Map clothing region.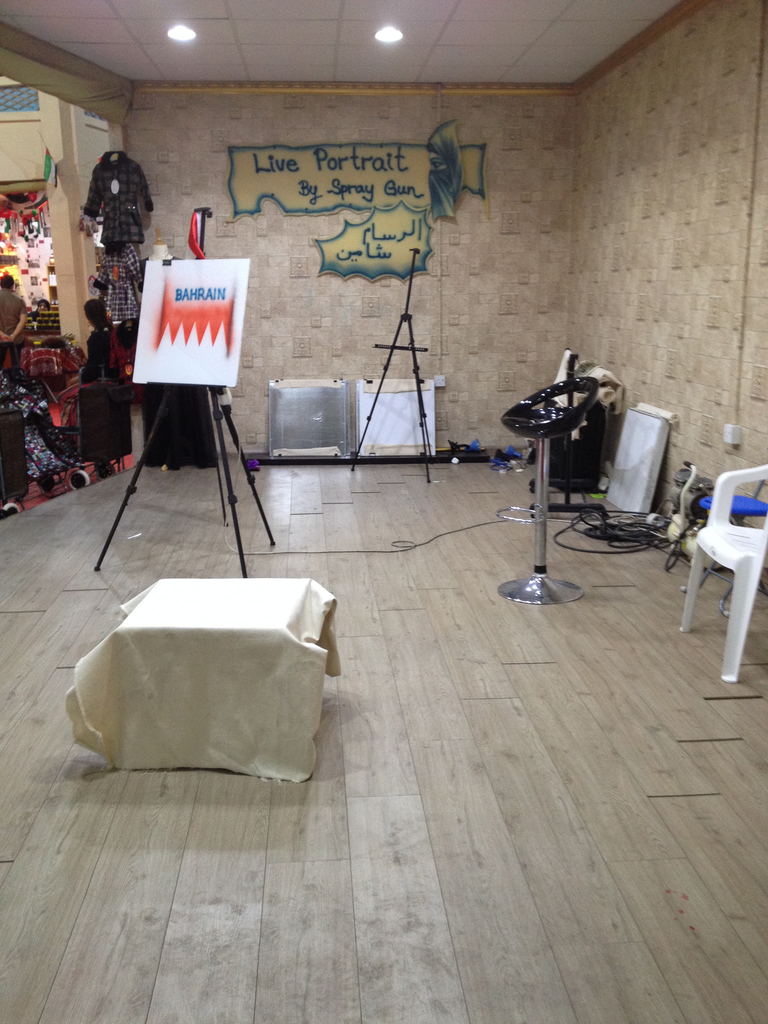
Mapped to {"x1": 89, "y1": 154, "x2": 148, "y2": 239}.
